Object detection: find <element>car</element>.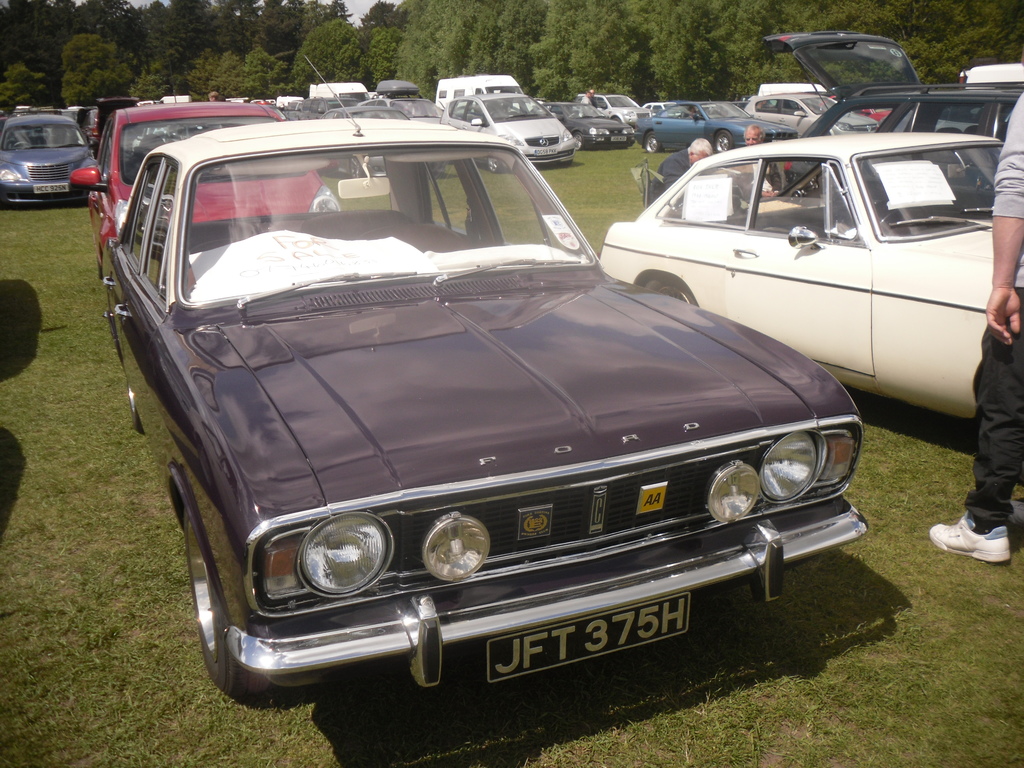
100:52:868:707.
